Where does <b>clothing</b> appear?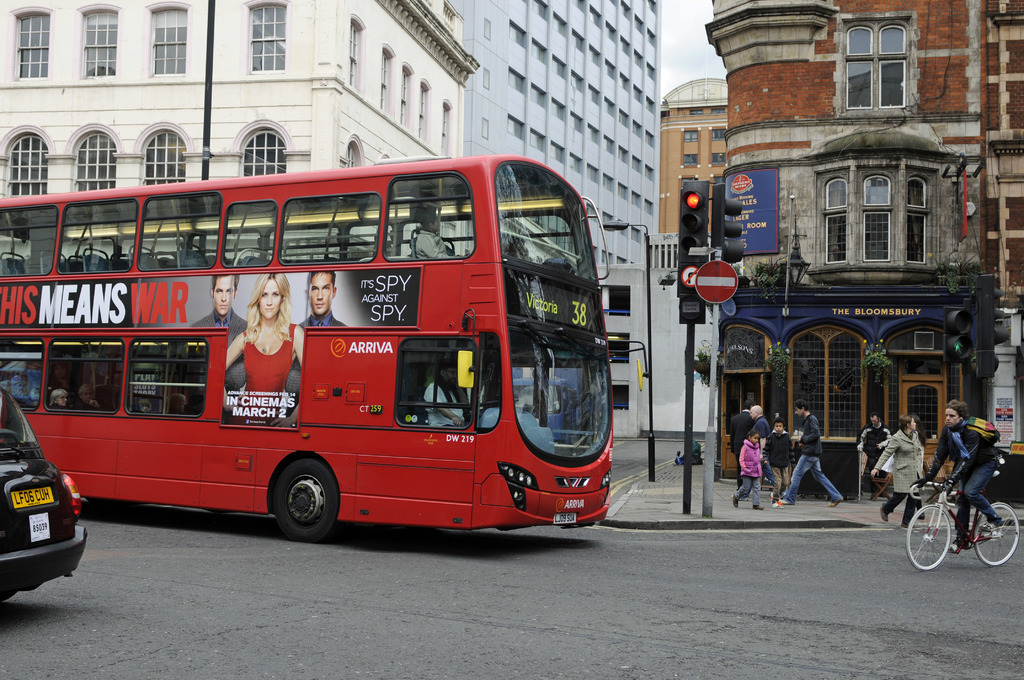
Appears at box(857, 425, 890, 496).
